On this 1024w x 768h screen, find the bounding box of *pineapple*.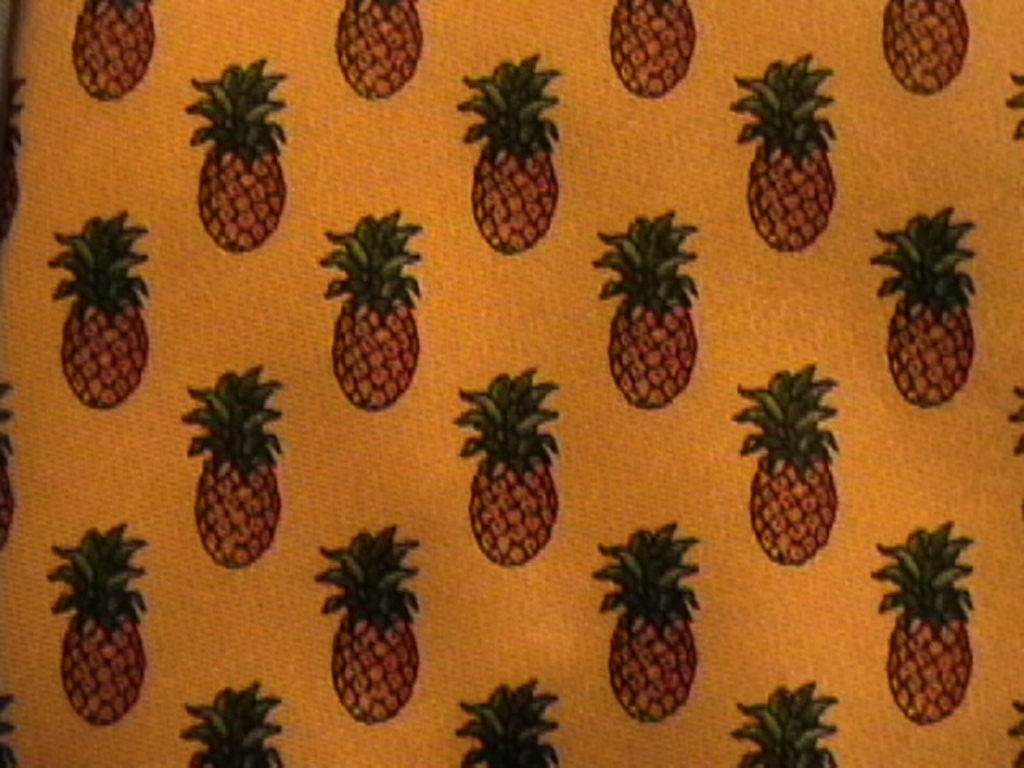
Bounding box: x1=181, y1=362, x2=278, y2=566.
